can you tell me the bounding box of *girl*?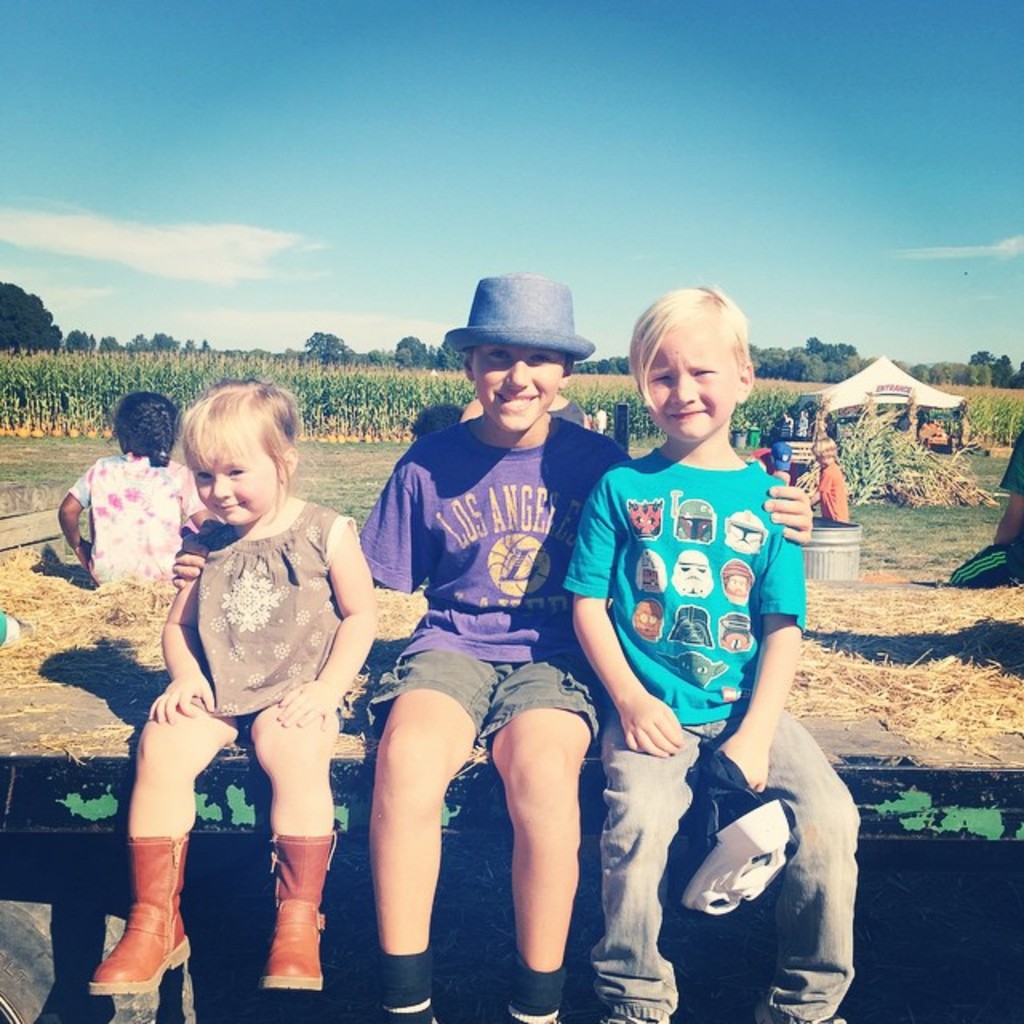
bbox(88, 379, 381, 1000).
